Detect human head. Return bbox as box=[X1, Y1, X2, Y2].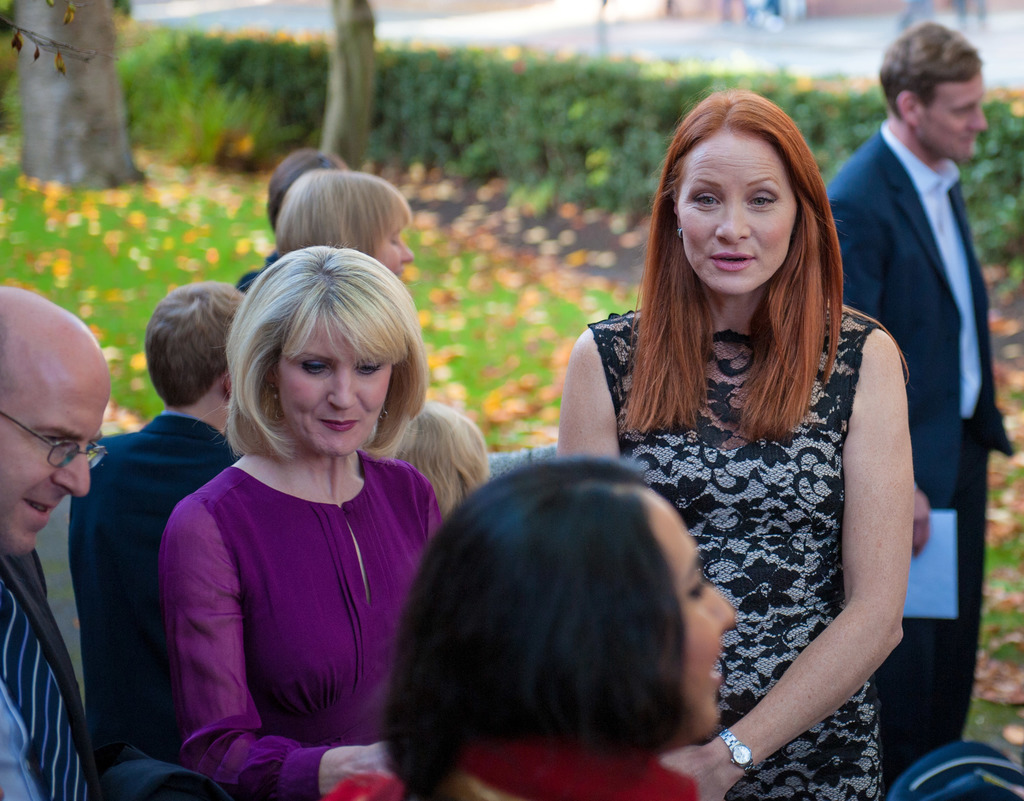
box=[876, 17, 989, 162].
